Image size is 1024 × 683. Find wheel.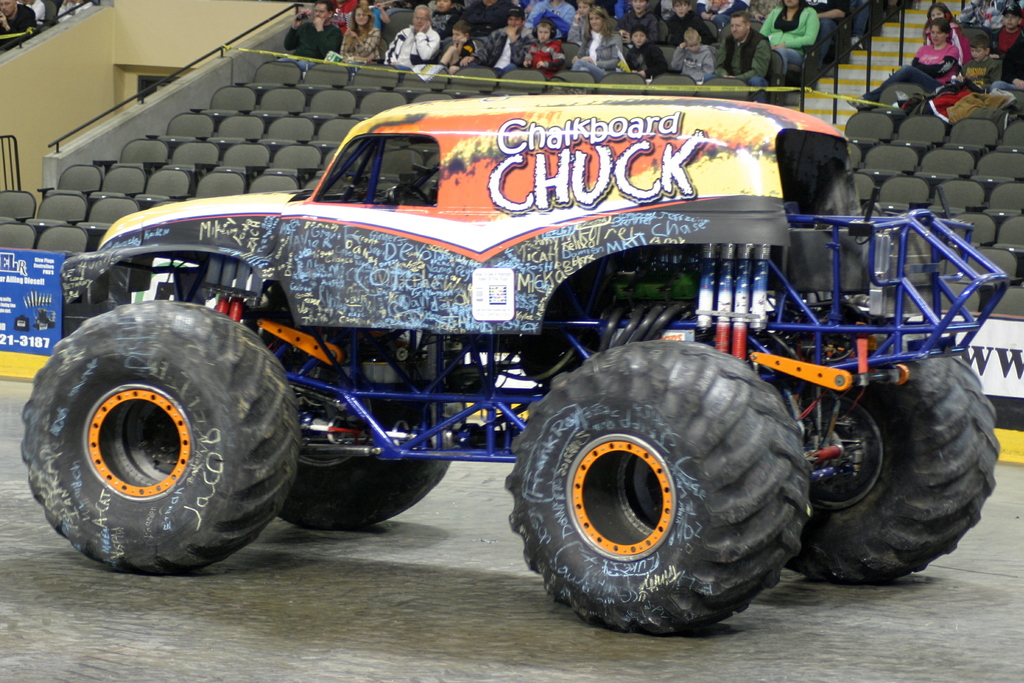
(left=280, top=356, right=471, bottom=540).
